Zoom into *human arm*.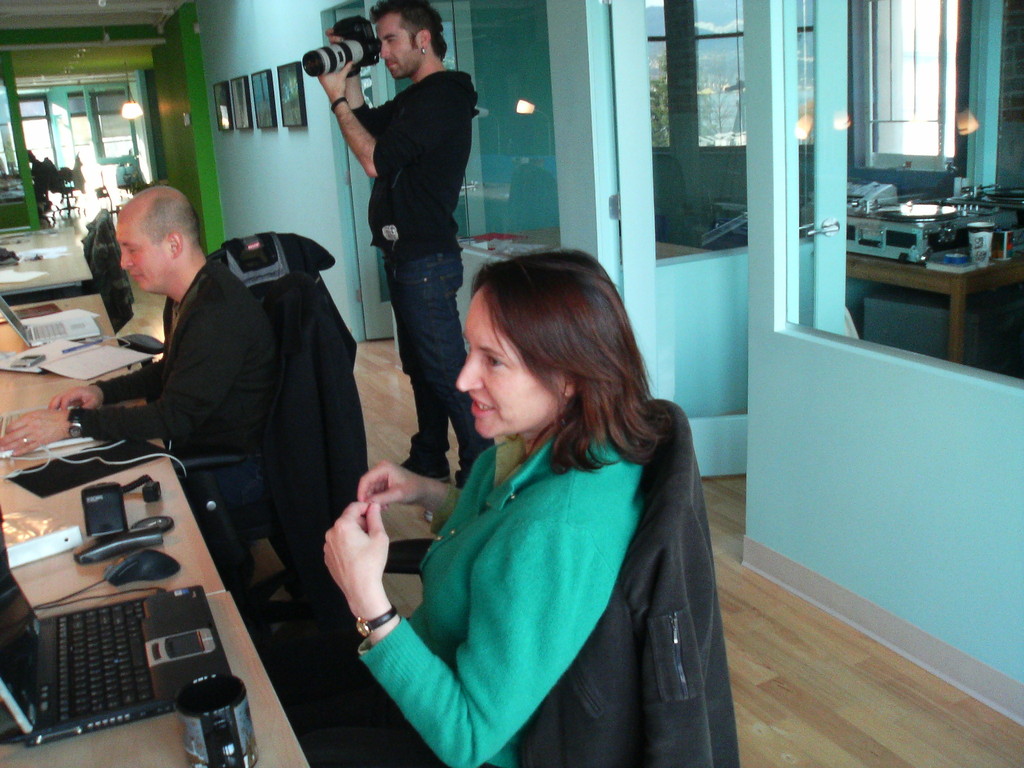
Zoom target: <bbox>326, 25, 392, 140</bbox>.
